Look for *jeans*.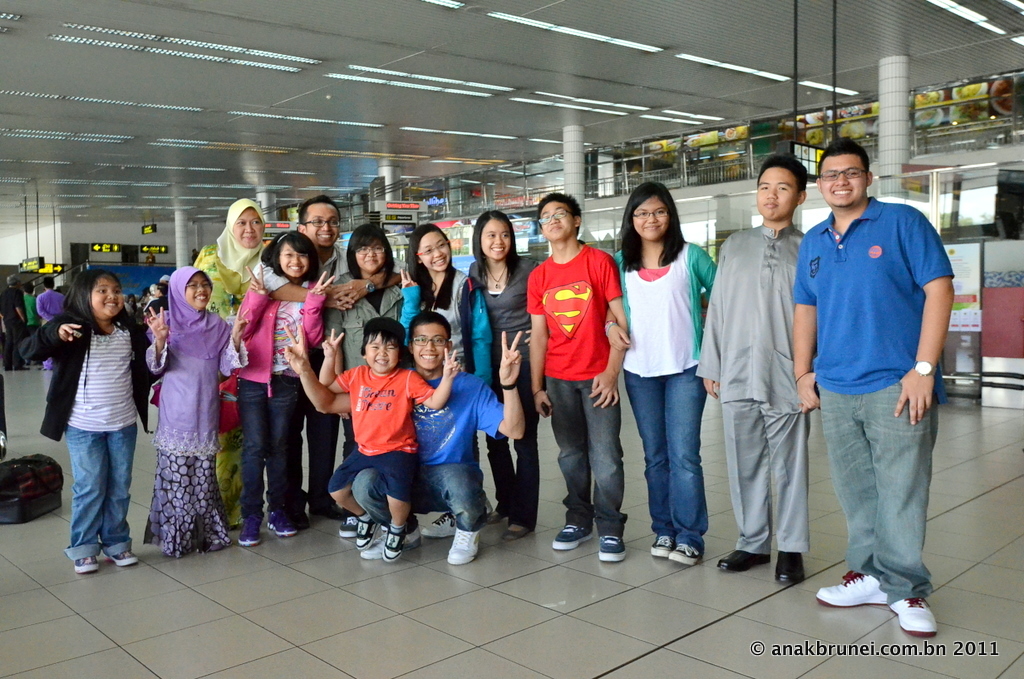
Found: crop(811, 385, 936, 596).
